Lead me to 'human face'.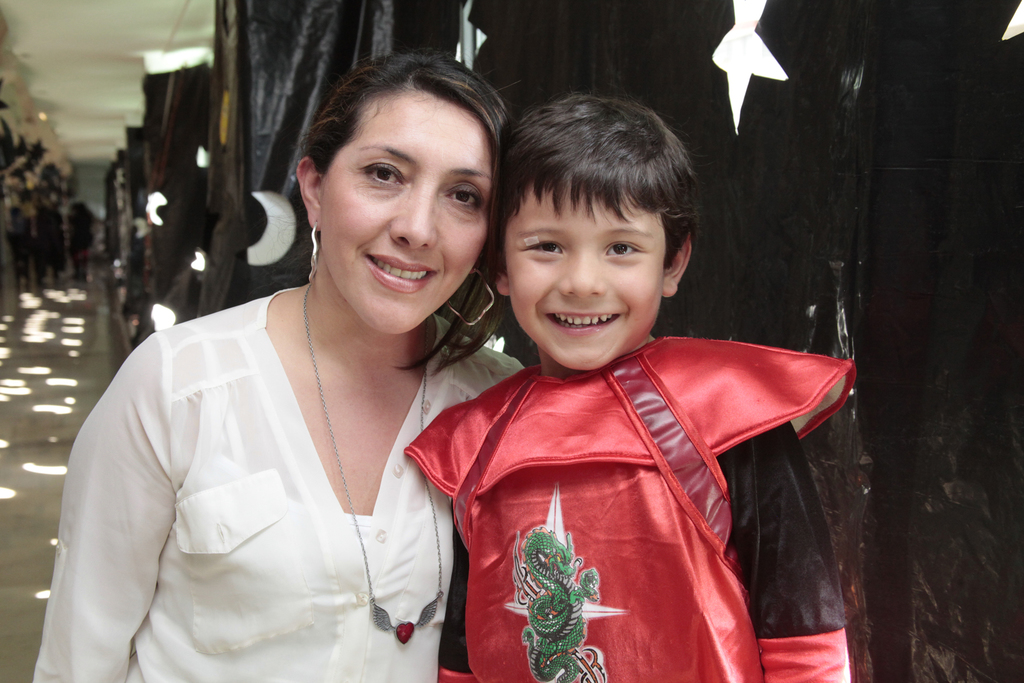
Lead to BBox(325, 89, 492, 335).
